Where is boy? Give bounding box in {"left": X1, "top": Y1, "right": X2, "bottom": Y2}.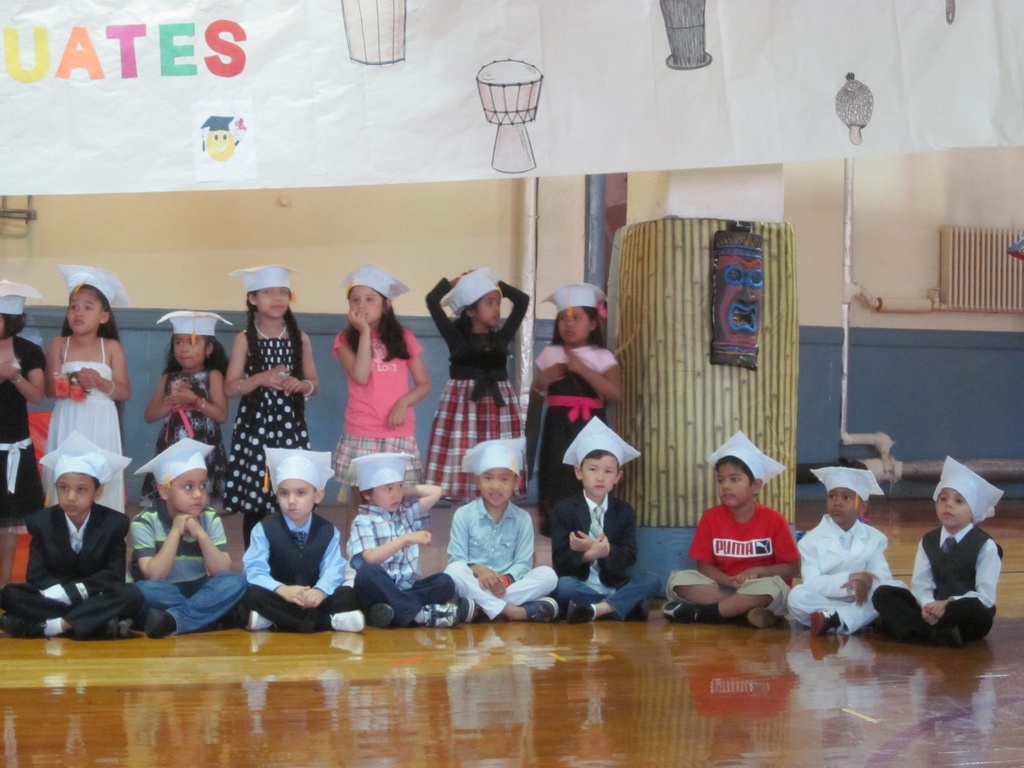
{"left": 785, "top": 454, "right": 925, "bottom": 645}.
